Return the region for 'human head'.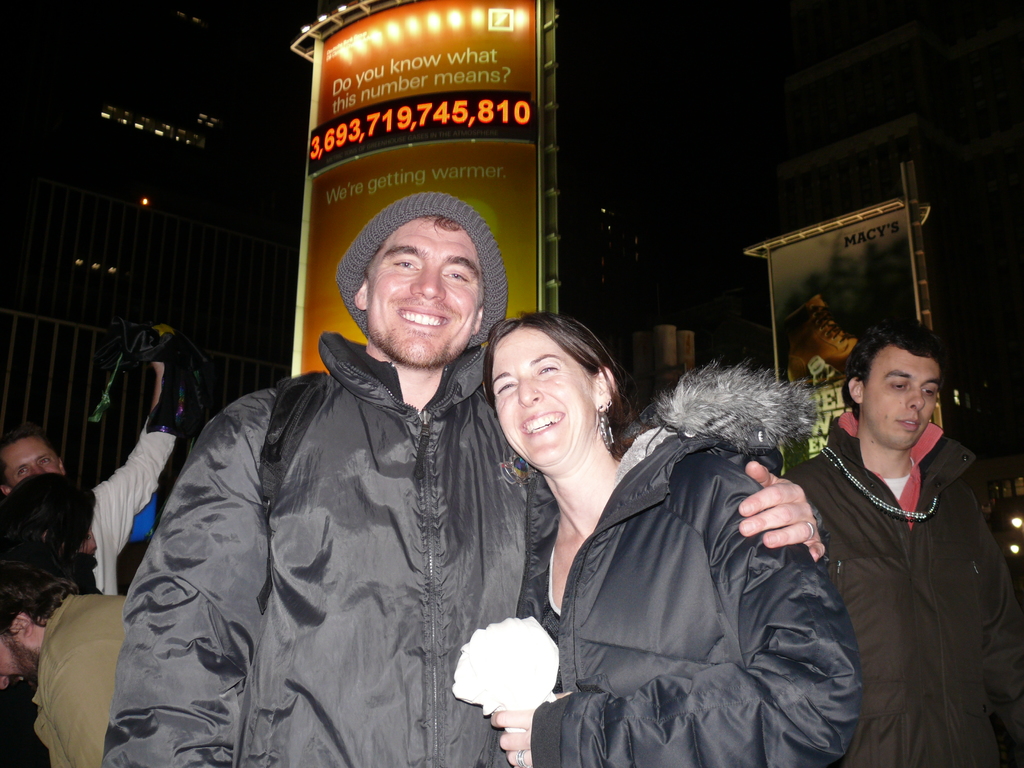
bbox=(844, 321, 941, 452).
